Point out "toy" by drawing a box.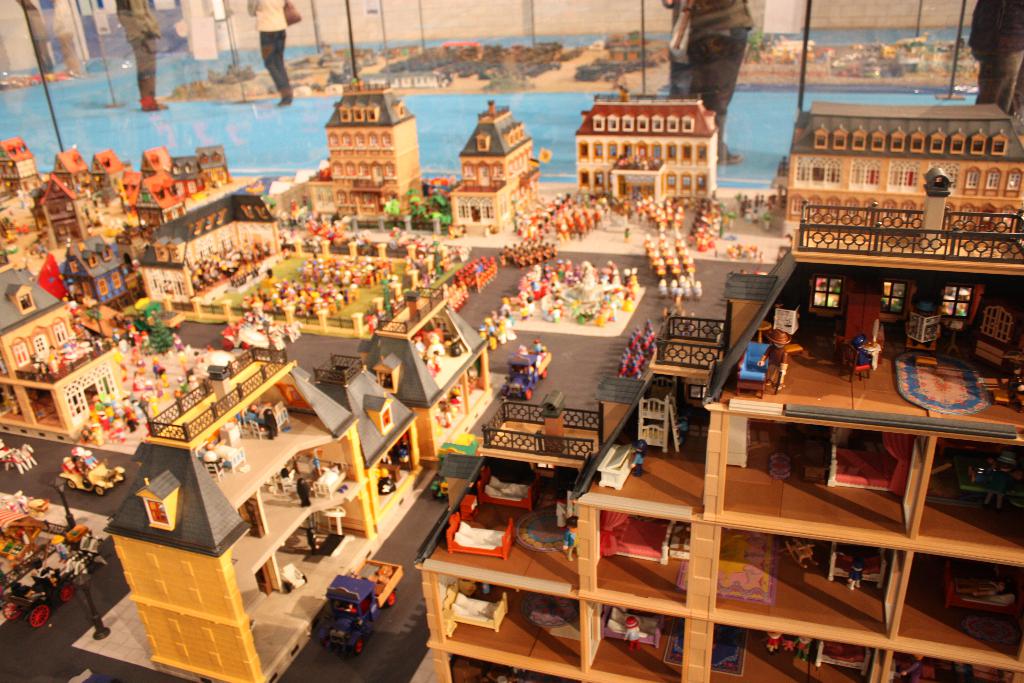
456 93 564 226.
